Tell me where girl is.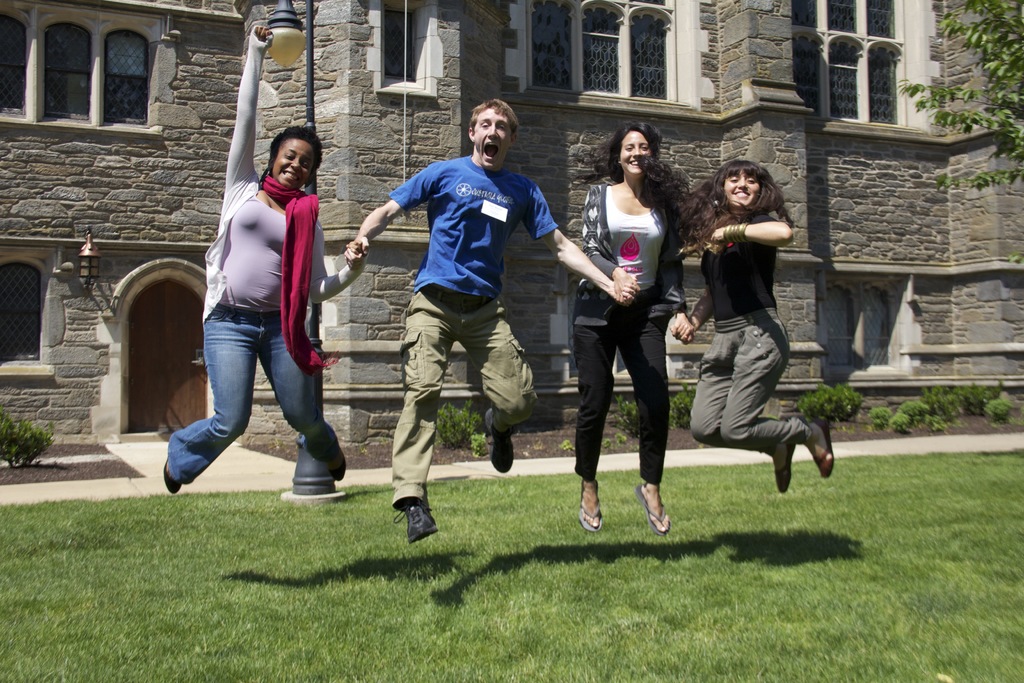
girl is at {"x1": 669, "y1": 159, "x2": 835, "y2": 494}.
